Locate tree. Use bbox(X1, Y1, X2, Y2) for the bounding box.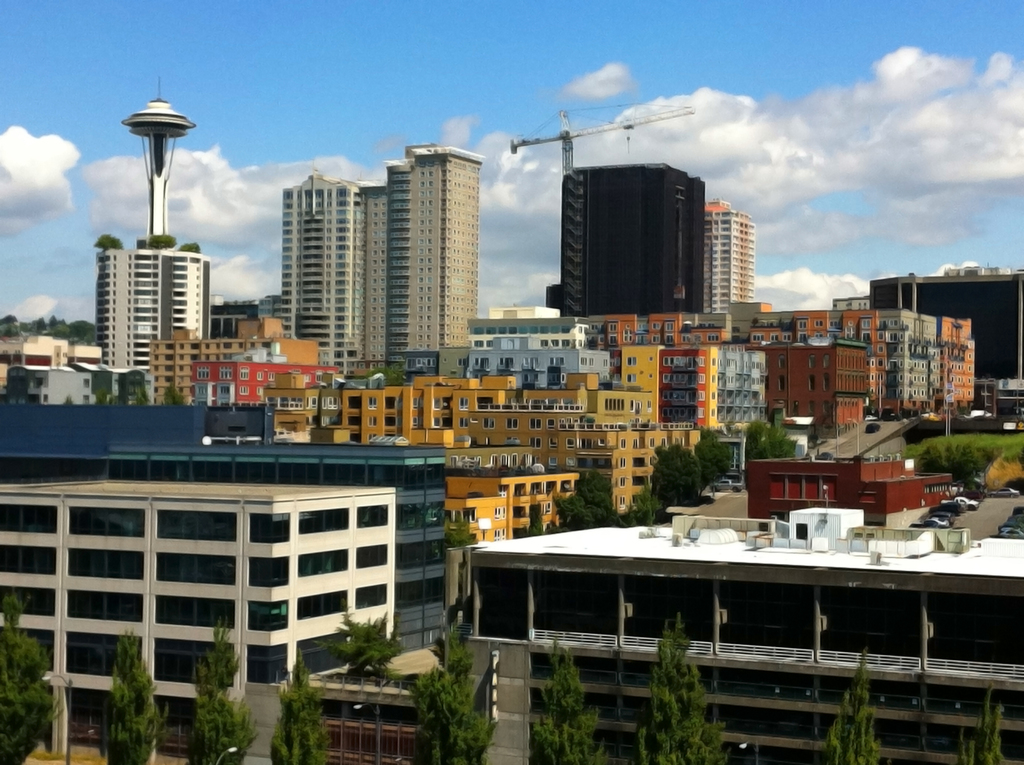
bbox(95, 385, 111, 409).
